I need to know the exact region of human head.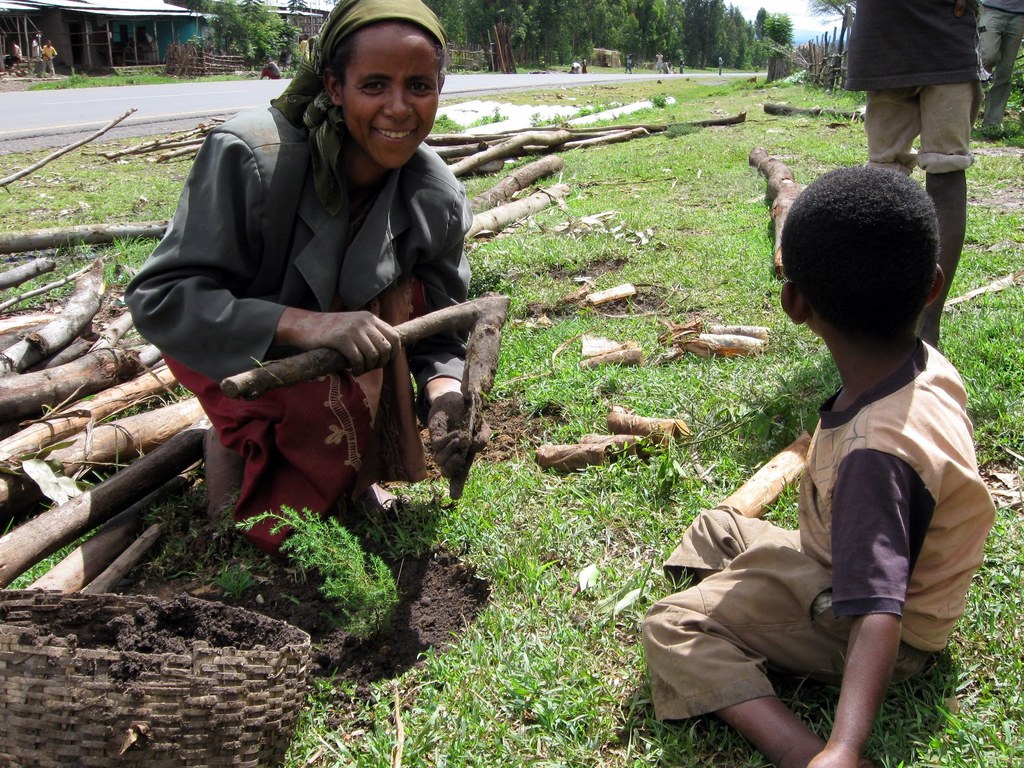
Region: {"x1": 296, "y1": 4, "x2": 444, "y2": 152}.
